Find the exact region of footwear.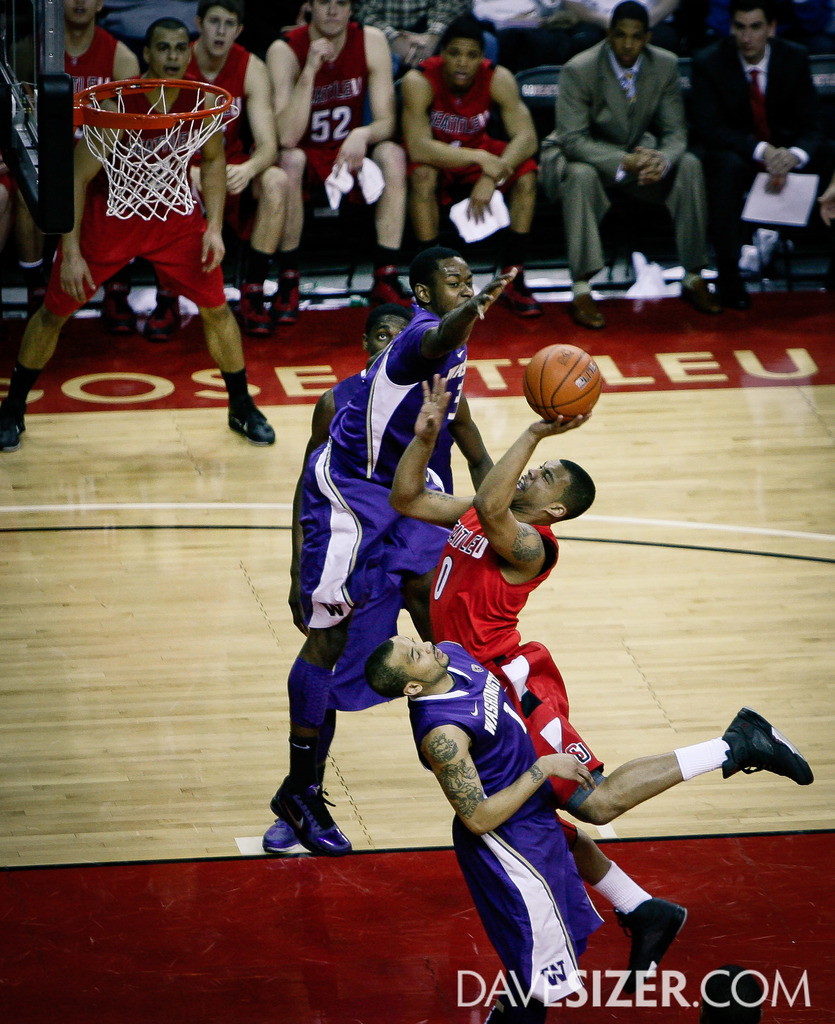
Exact region: bbox(505, 271, 539, 316).
